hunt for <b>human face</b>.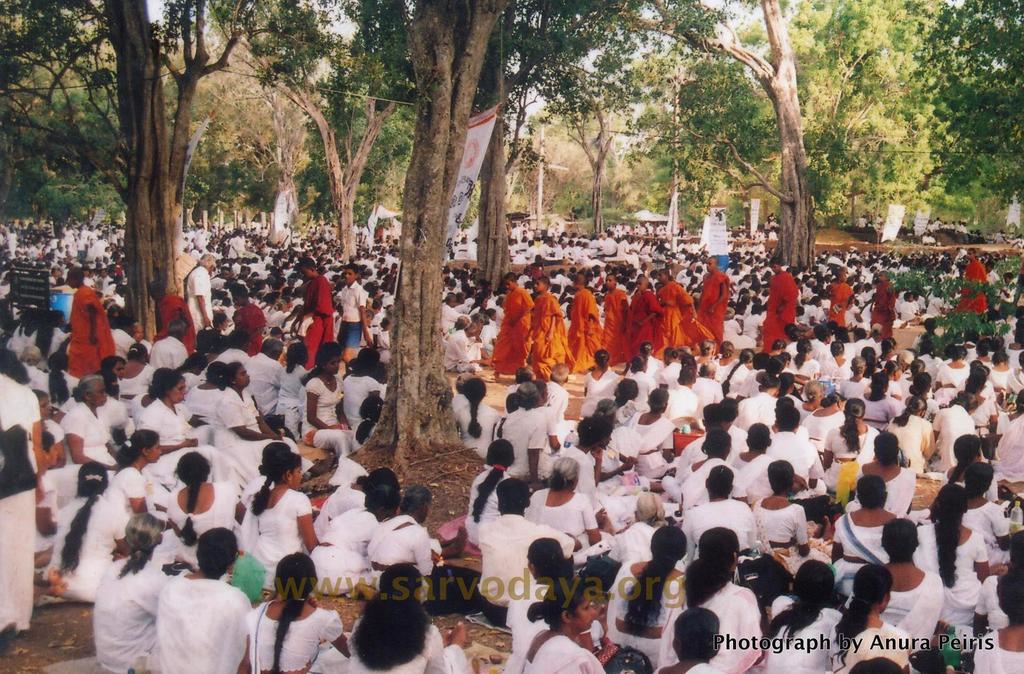
Hunted down at 533:279:547:293.
